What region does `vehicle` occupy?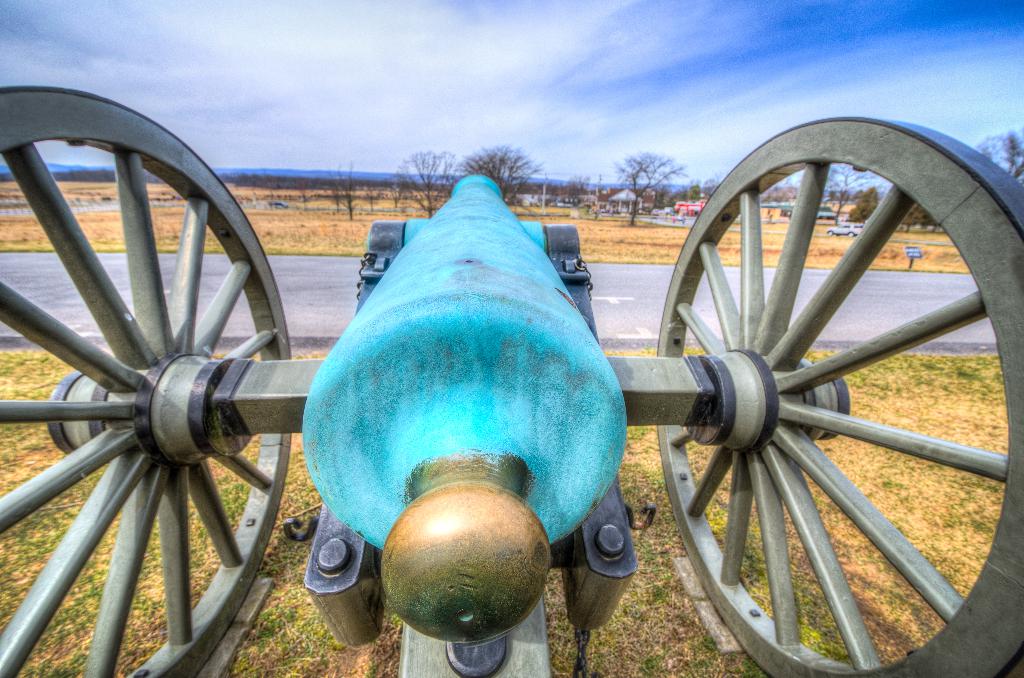
826 219 867 232.
